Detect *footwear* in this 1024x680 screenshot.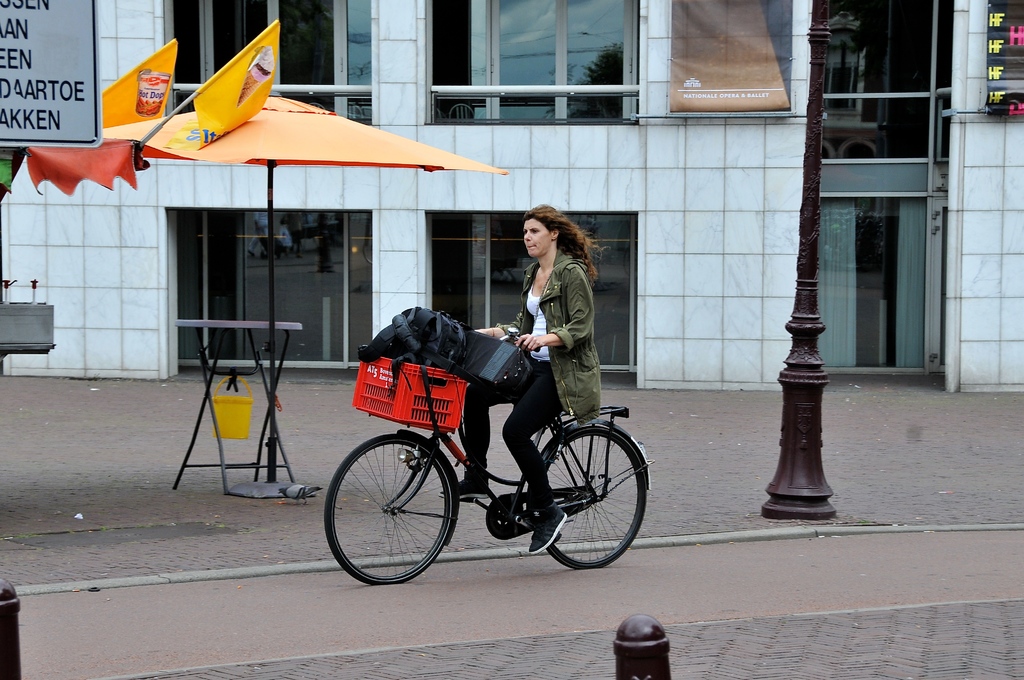
Detection: bbox=(527, 501, 568, 556).
